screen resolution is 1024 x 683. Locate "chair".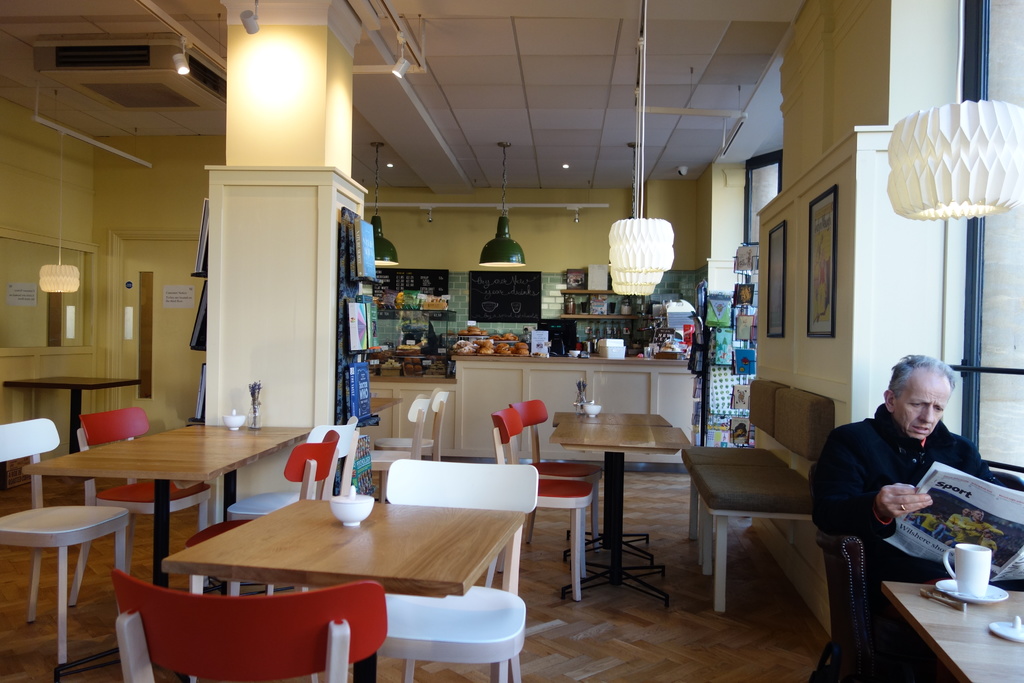
detection(373, 397, 429, 481).
